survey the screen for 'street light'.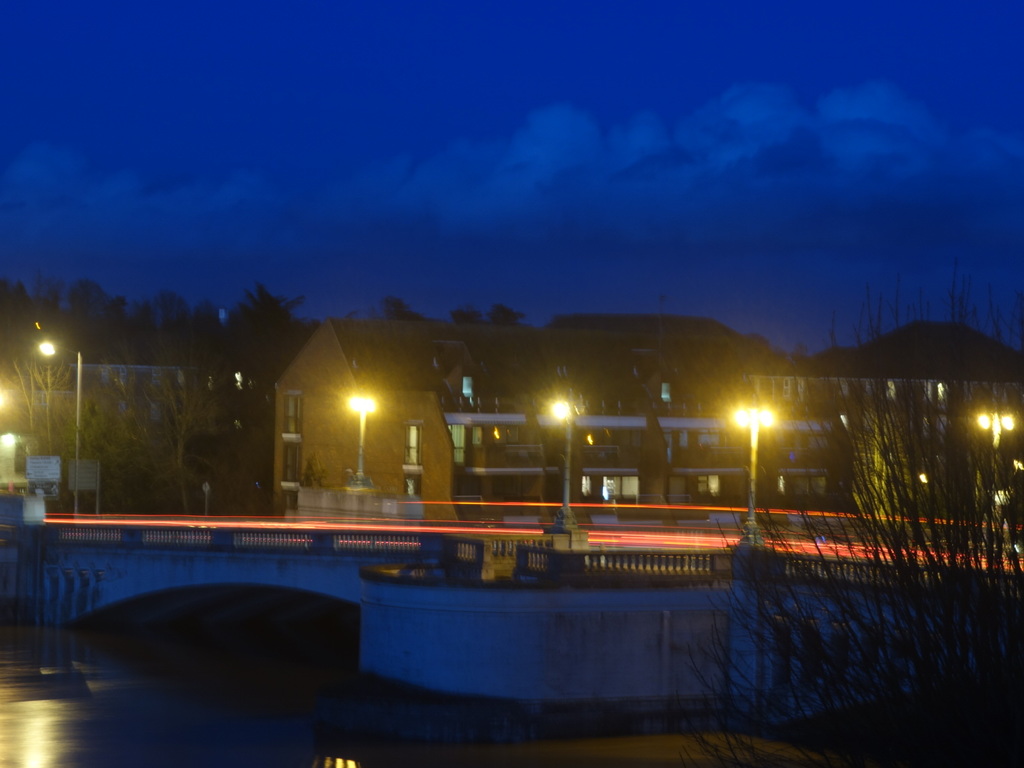
Survey found: pyautogui.locateOnScreen(712, 402, 799, 496).
